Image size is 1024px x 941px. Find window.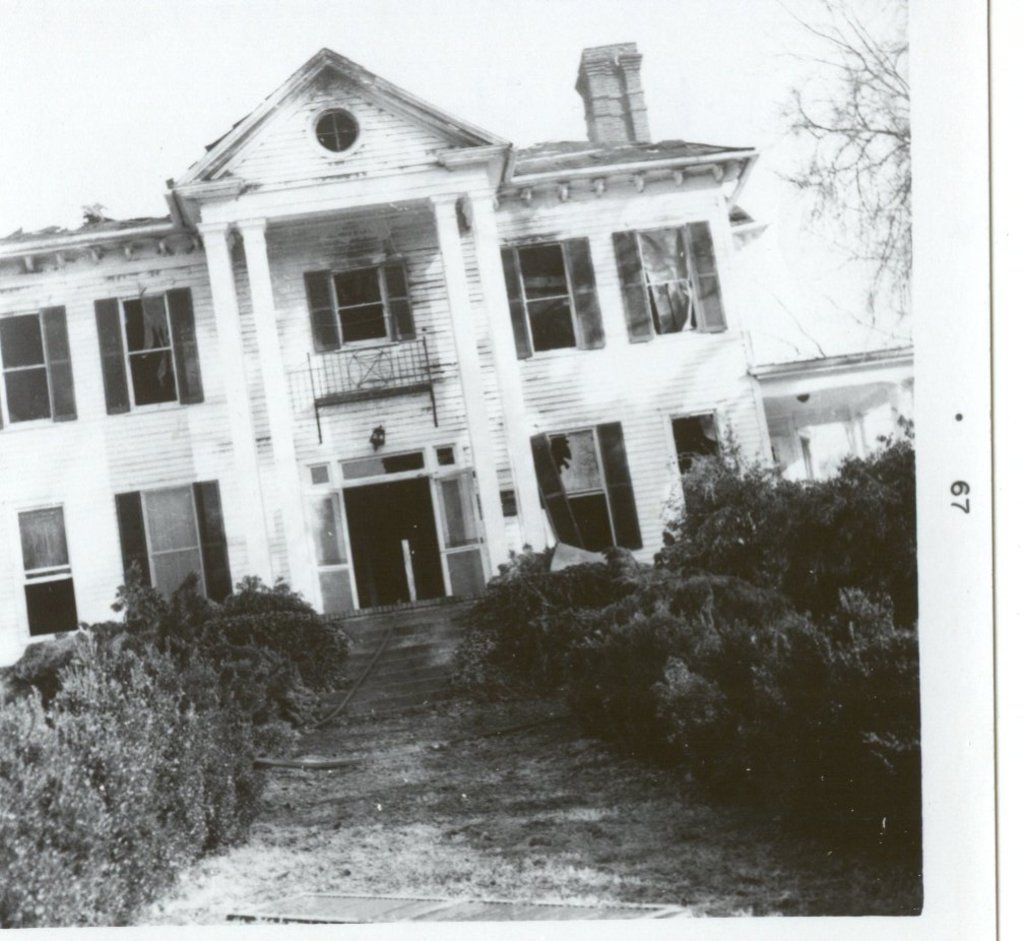
box=[607, 217, 724, 343].
